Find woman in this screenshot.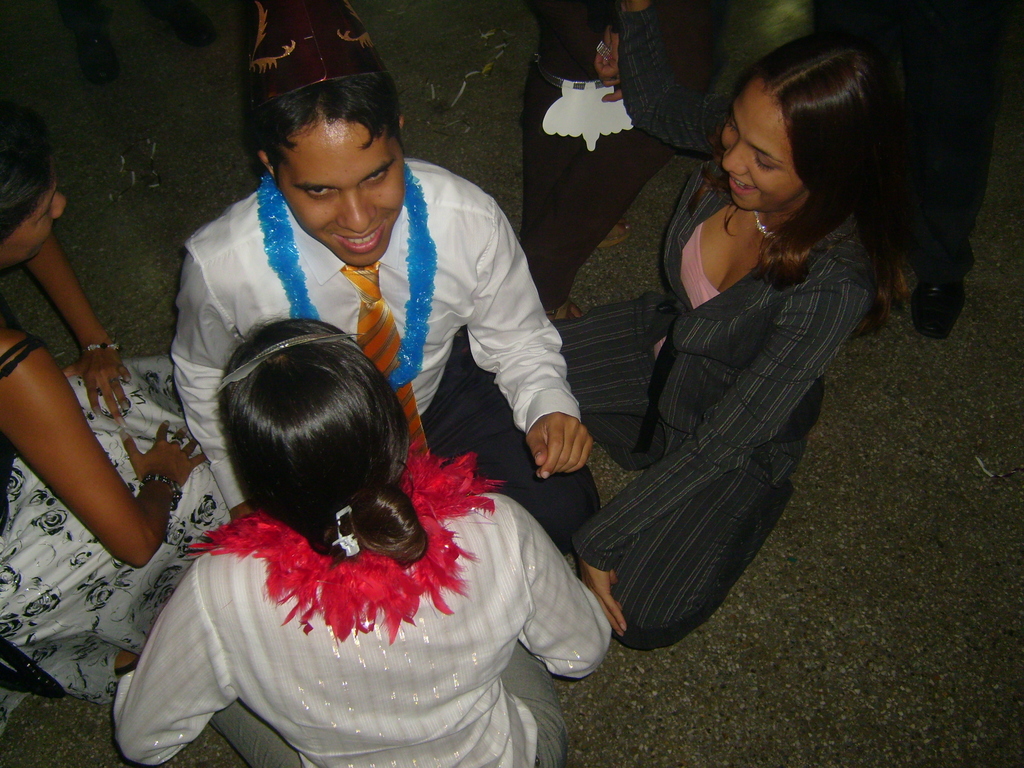
The bounding box for woman is {"x1": 99, "y1": 311, "x2": 588, "y2": 764}.
